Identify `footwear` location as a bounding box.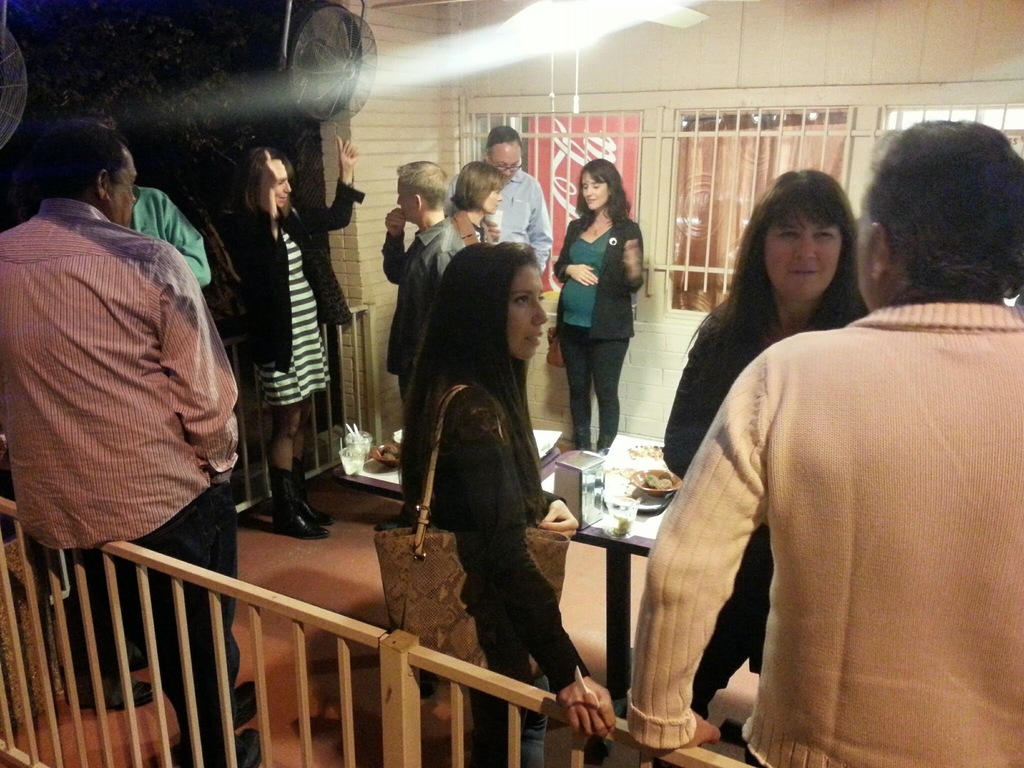
<bbox>234, 726, 266, 767</bbox>.
